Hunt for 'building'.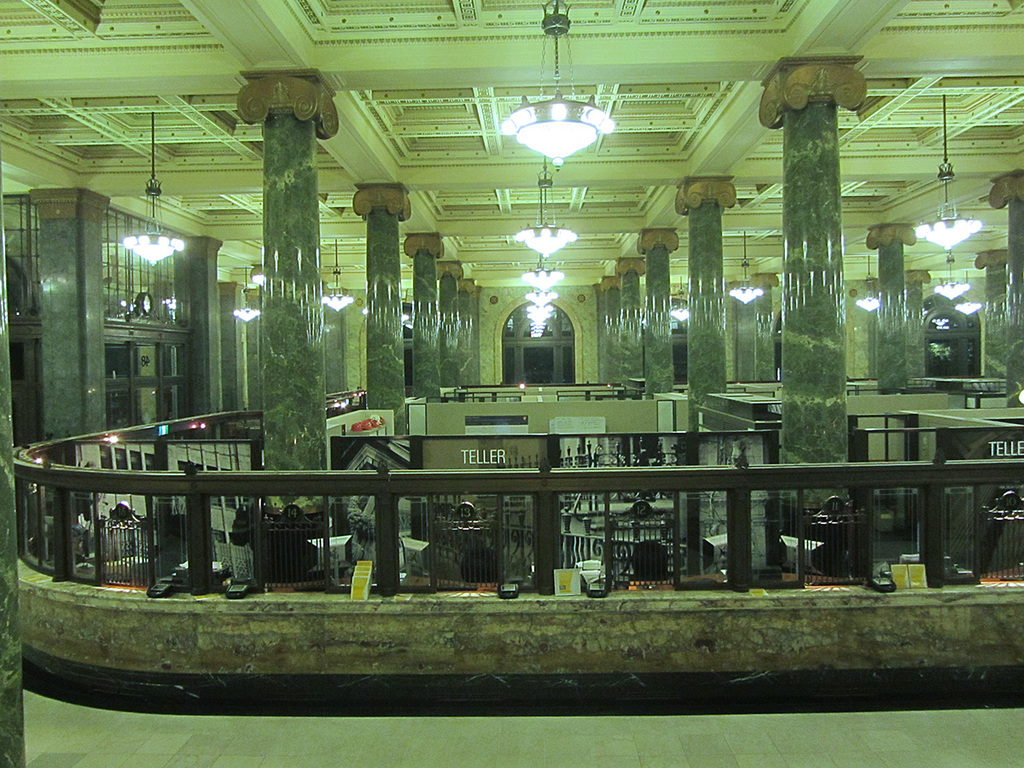
Hunted down at rect(0, 0, 1023, 767).
